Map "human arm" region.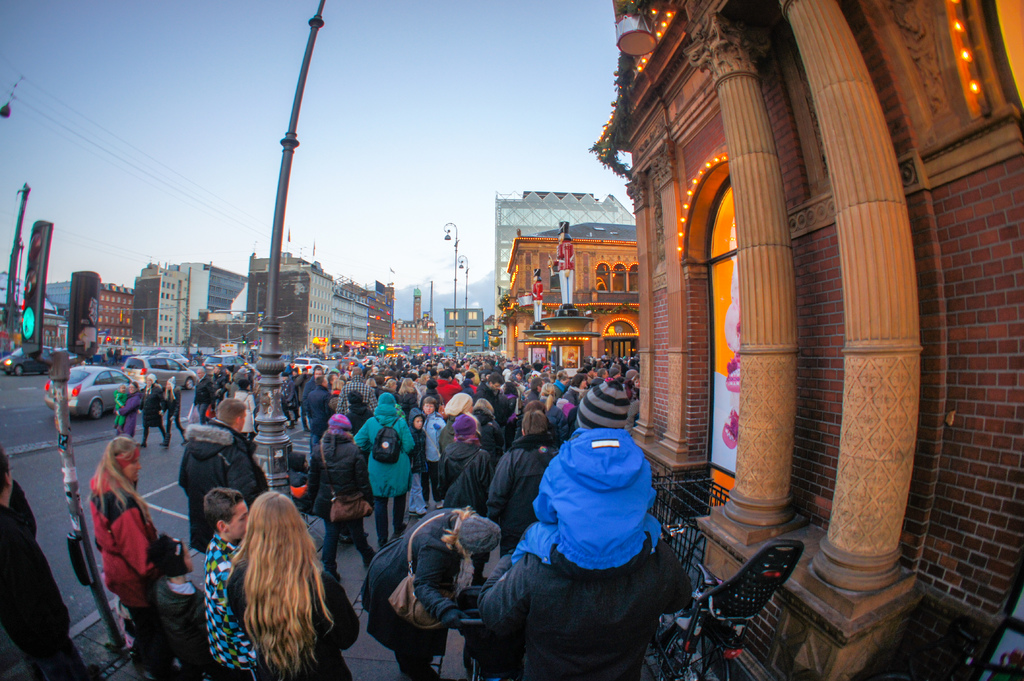
Mapped to select_region(406, 543, 477, 633).
